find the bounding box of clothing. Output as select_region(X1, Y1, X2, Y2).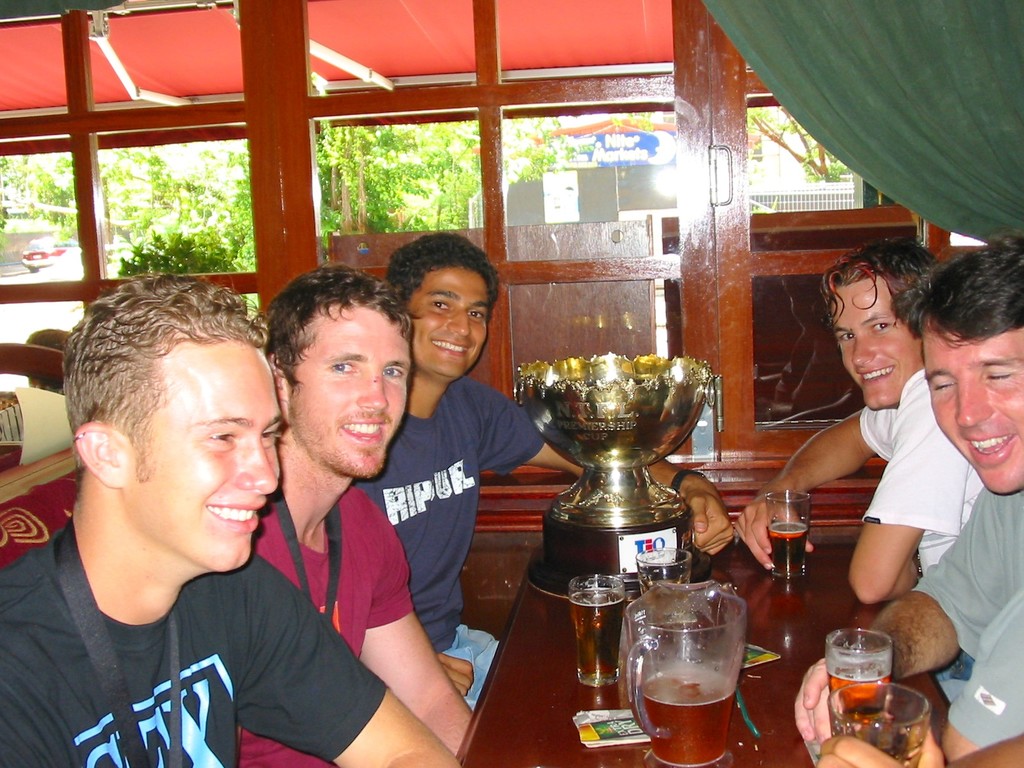
select_region(228, 477, 445, 767).
